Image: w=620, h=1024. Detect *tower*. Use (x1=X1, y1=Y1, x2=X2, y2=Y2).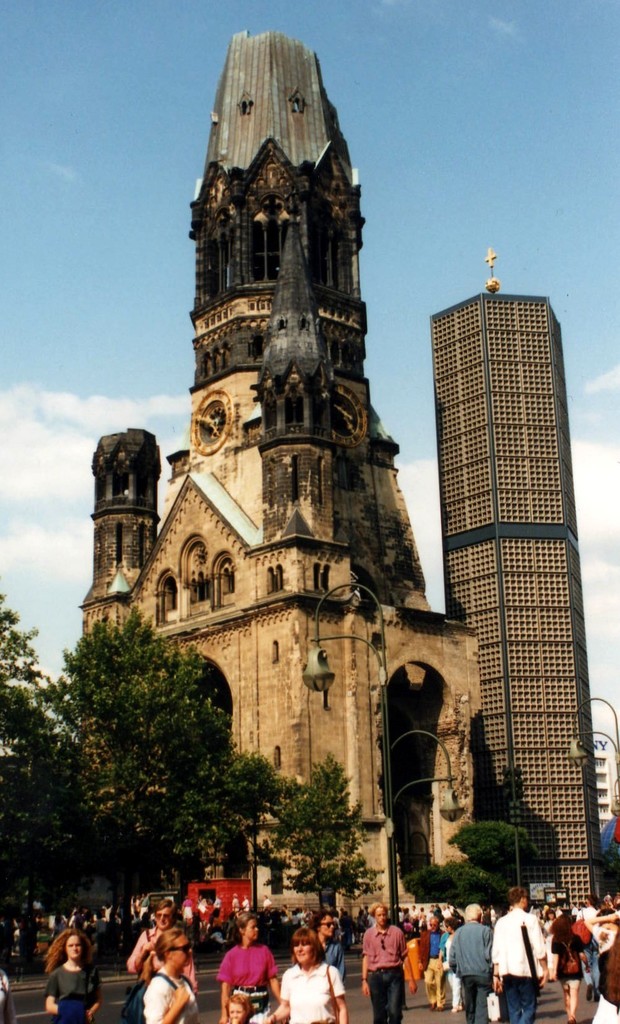
(x1=113, y1=22, x2=489, y2=920).
